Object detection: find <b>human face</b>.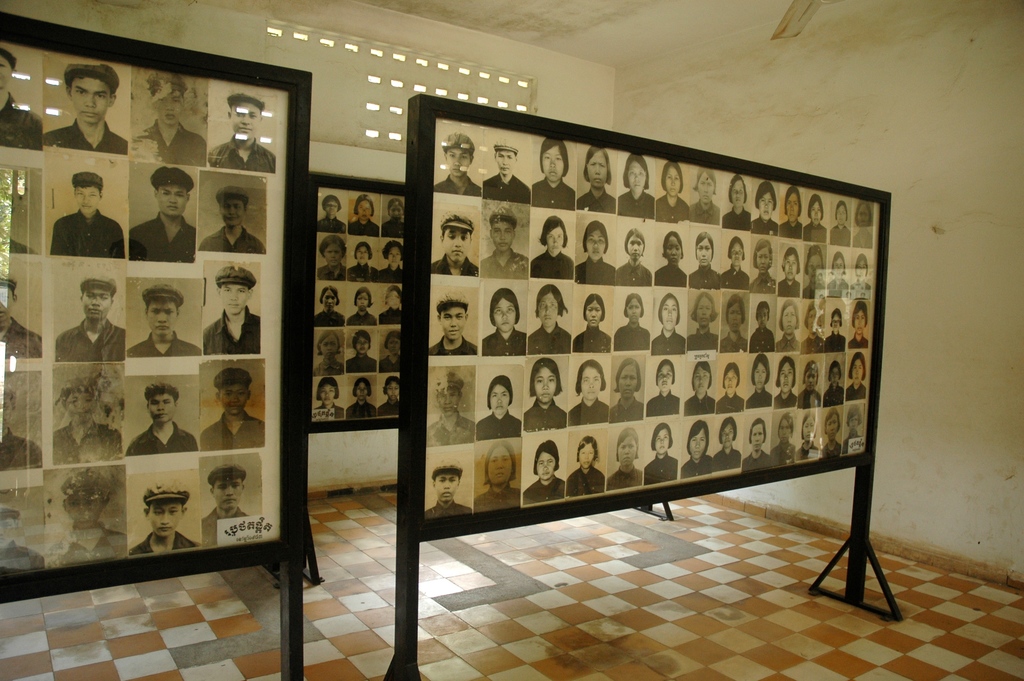
[x1=698, y1=238, x2=712, y2=269].
